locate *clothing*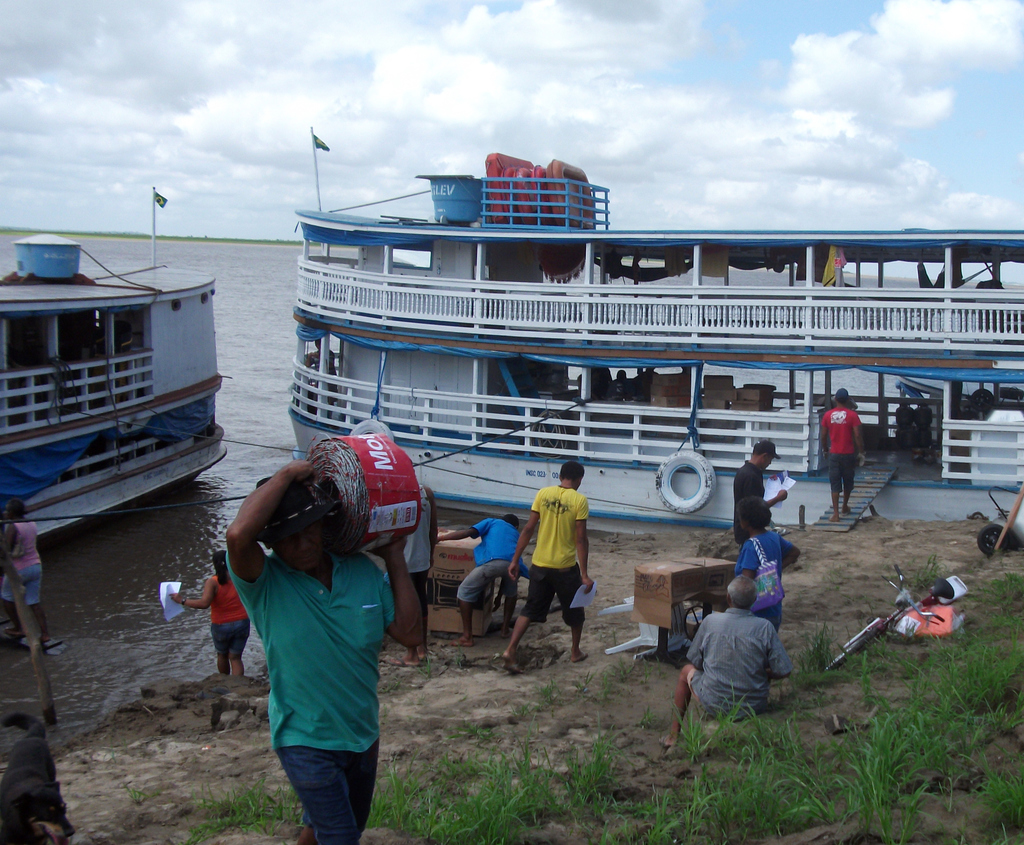
[x1=211, y1=570, x2=247, y2=665]
